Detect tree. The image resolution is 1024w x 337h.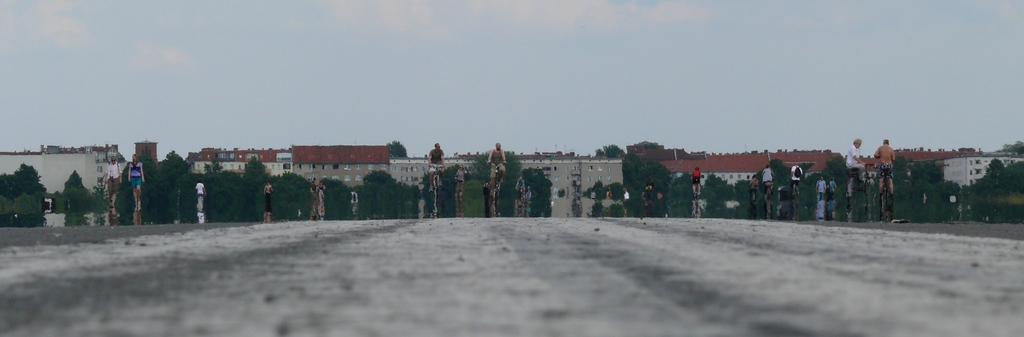
0, 161, 46, 225.
